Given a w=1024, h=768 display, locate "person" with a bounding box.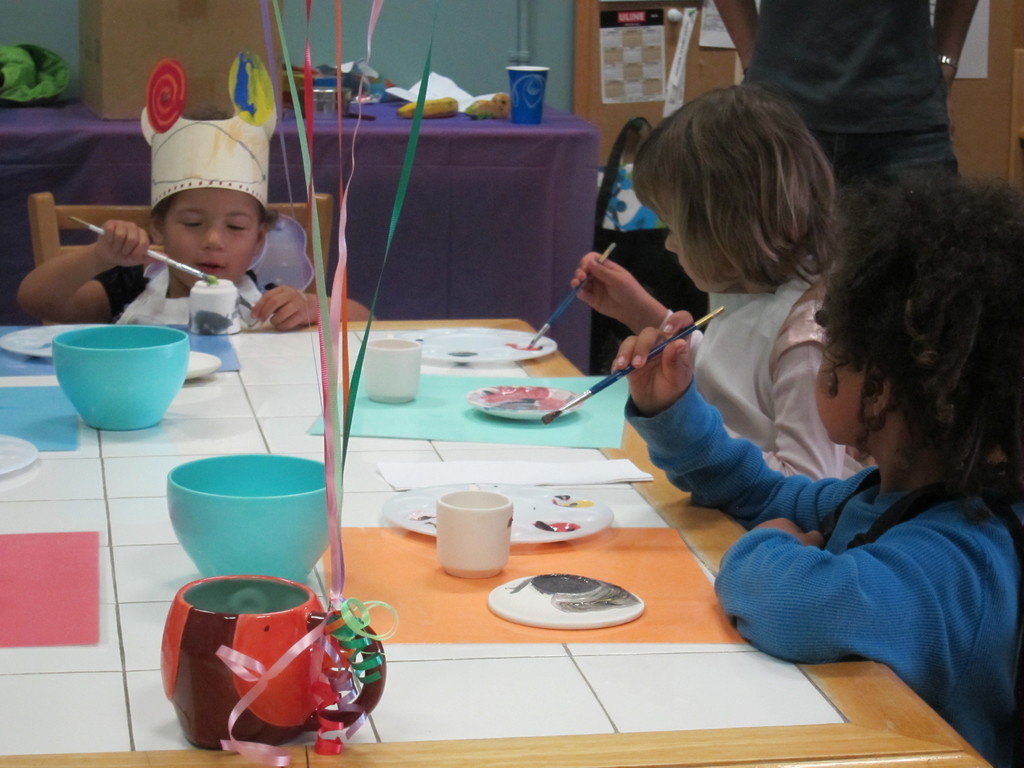
Located: (12,108,381,330).
